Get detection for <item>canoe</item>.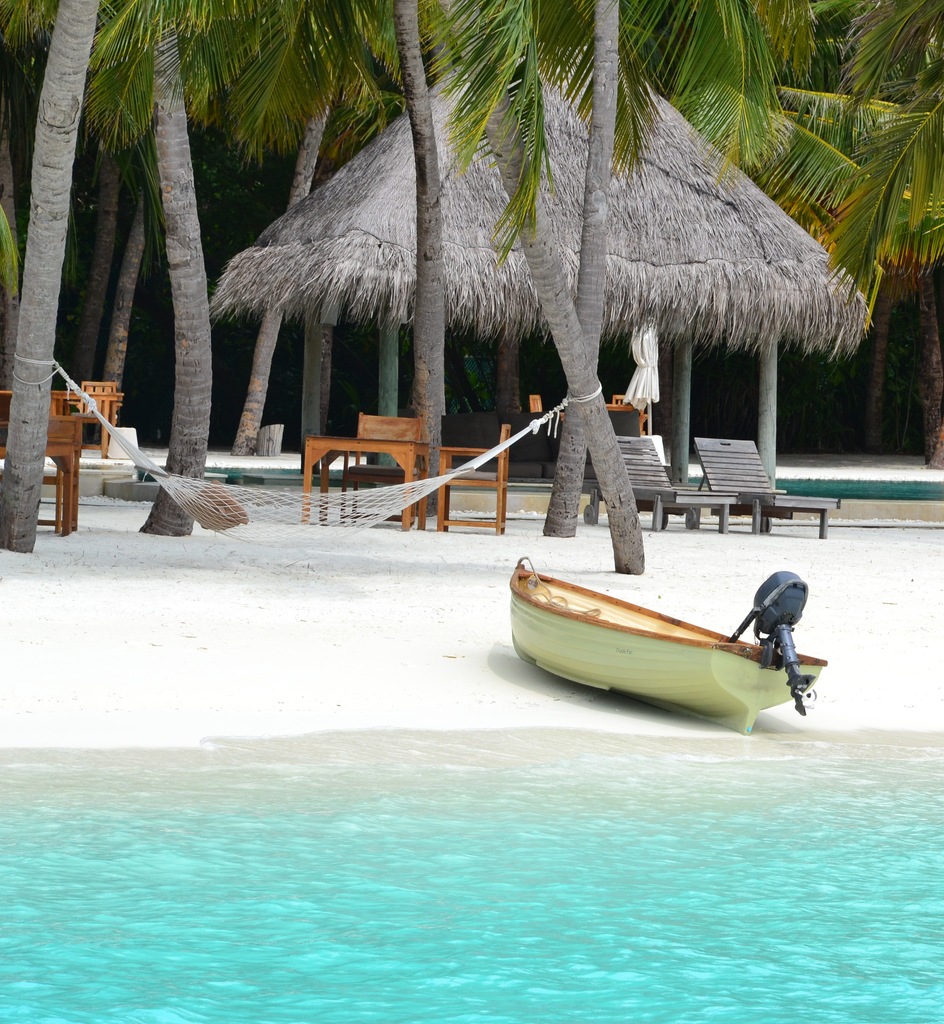
Detection: 509, 559, 817, 740.
